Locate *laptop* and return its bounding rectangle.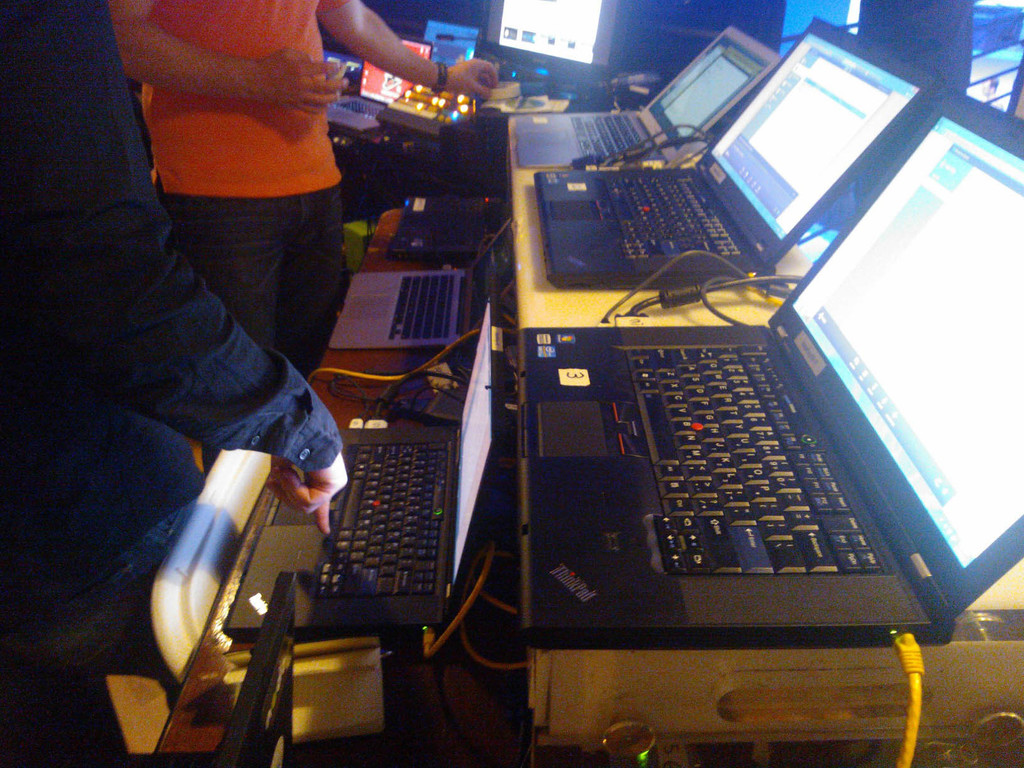
detection(470, 179, 1023, 667).
